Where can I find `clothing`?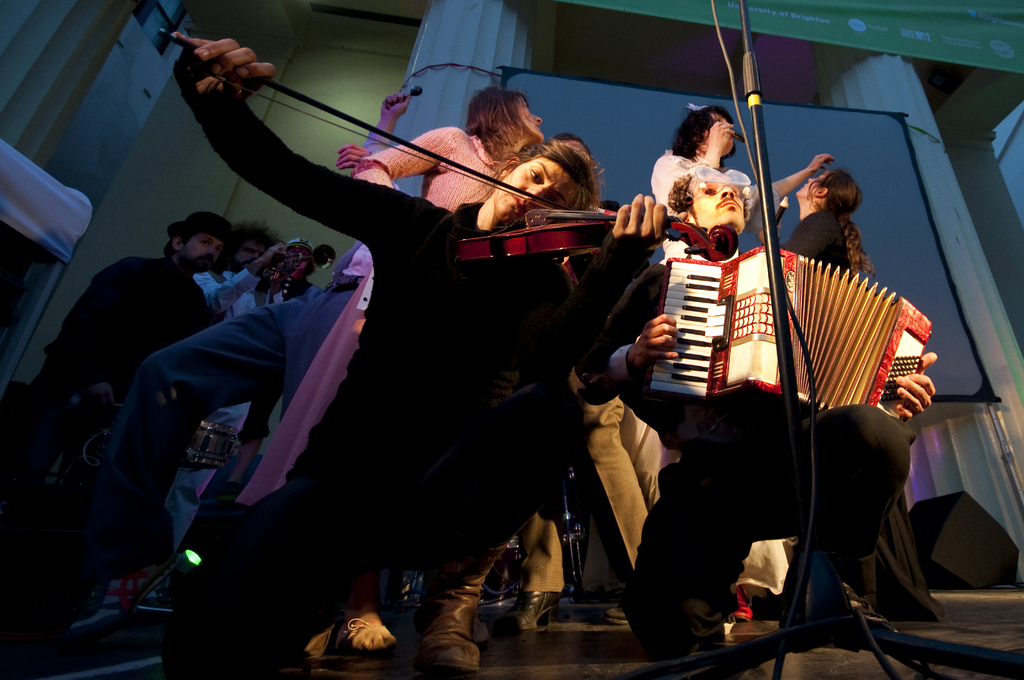
You can find it at x1=172 y1=60 x2=653 y2=679.
